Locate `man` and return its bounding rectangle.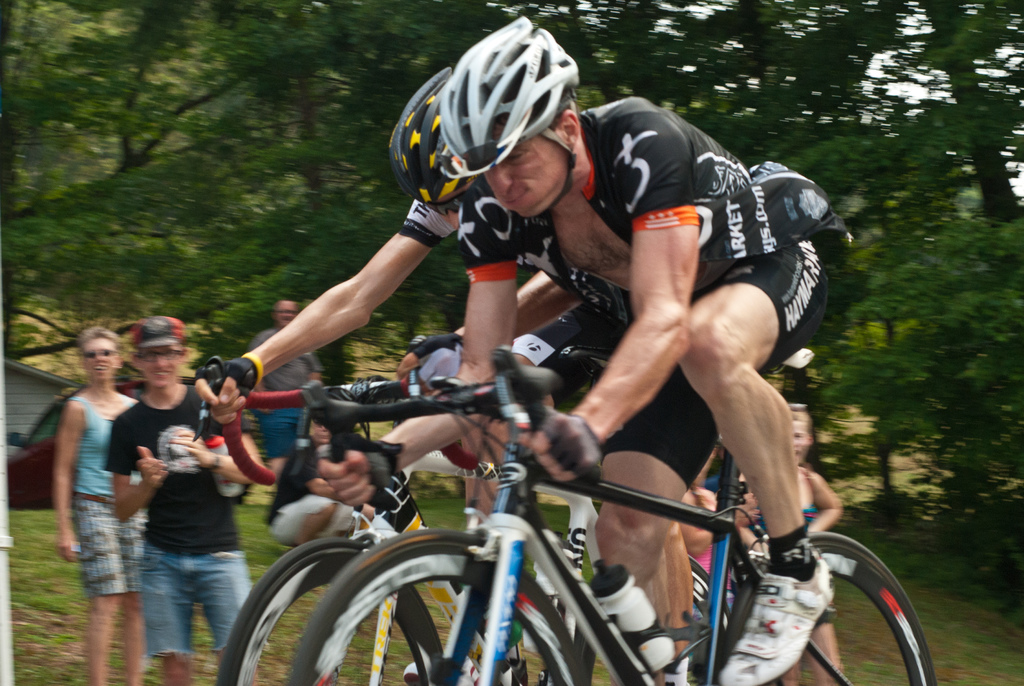
<region>318, 13, 845, 685</region>.
